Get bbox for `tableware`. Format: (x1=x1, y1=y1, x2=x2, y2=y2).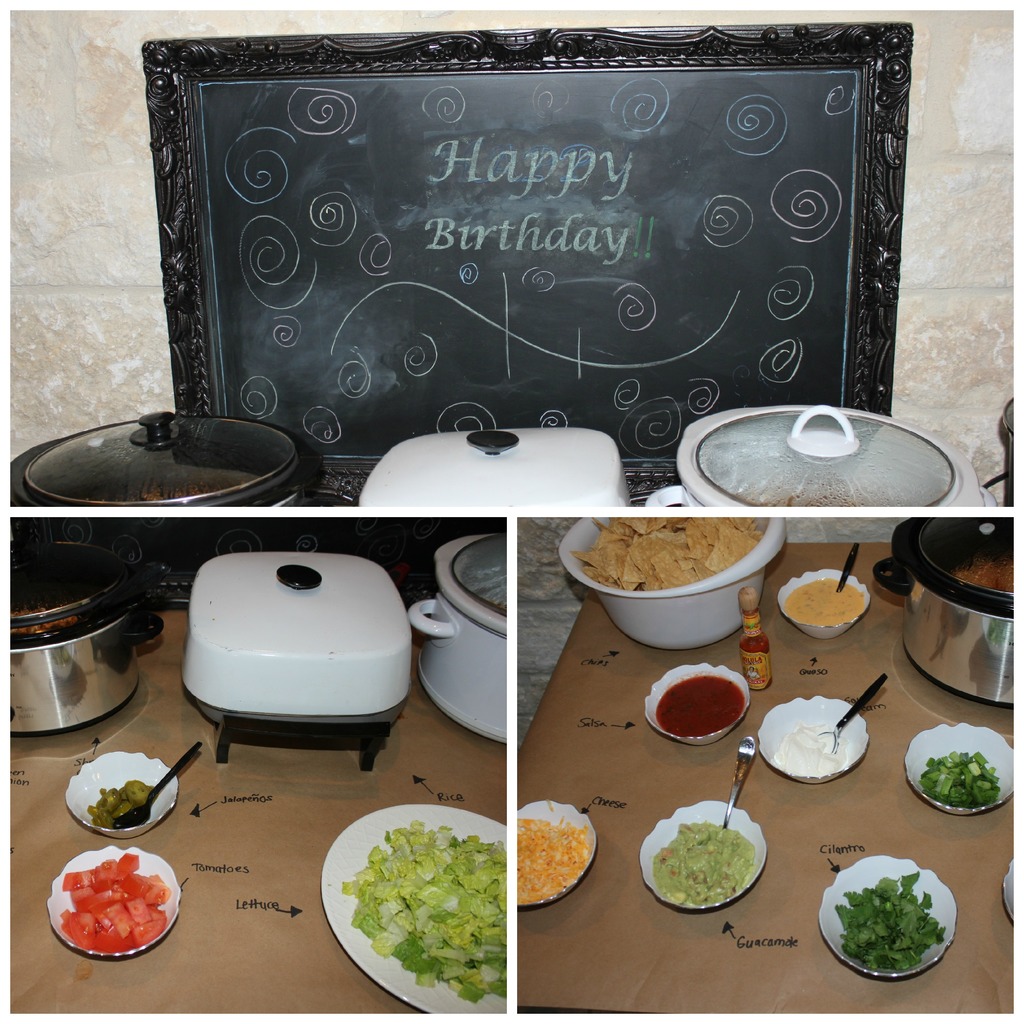
(x1=9, y1=522, x2=163, y2=742).
